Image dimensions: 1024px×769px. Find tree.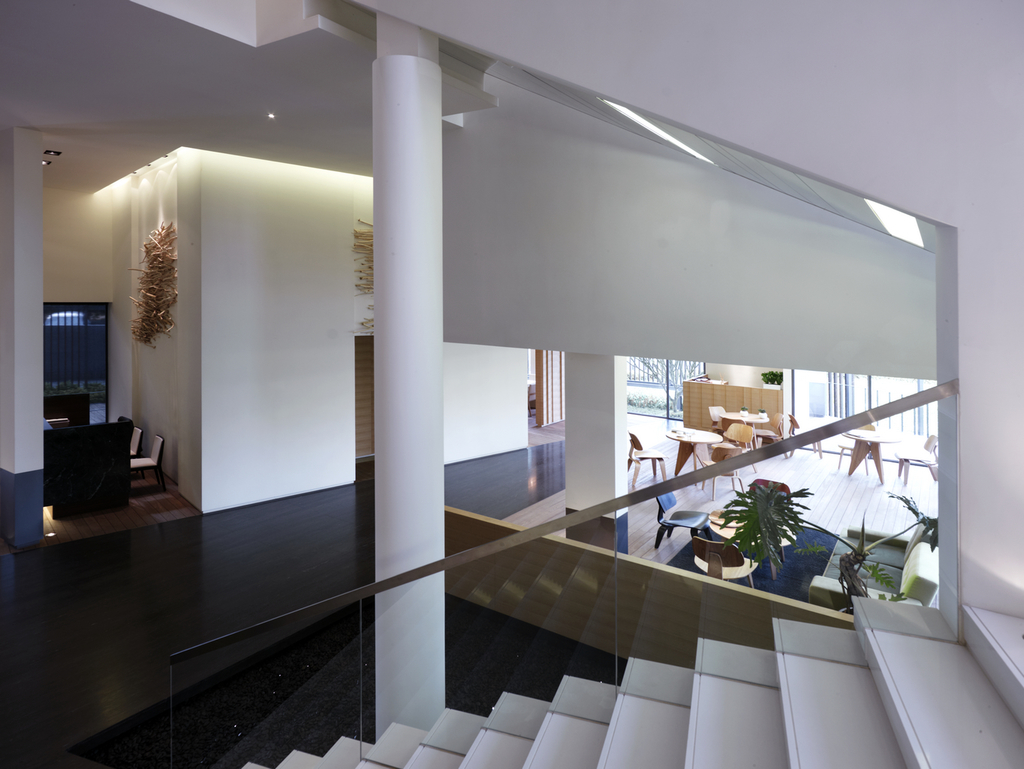
619:347:712:430.
